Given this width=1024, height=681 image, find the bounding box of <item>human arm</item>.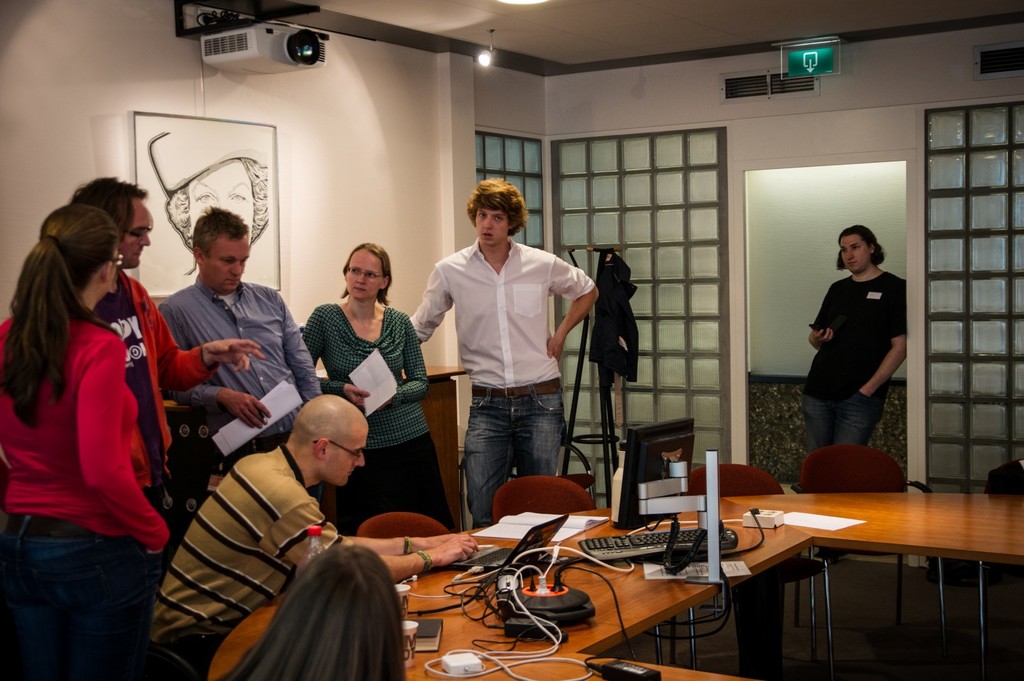
BBox(544, 251, 603, 362).
